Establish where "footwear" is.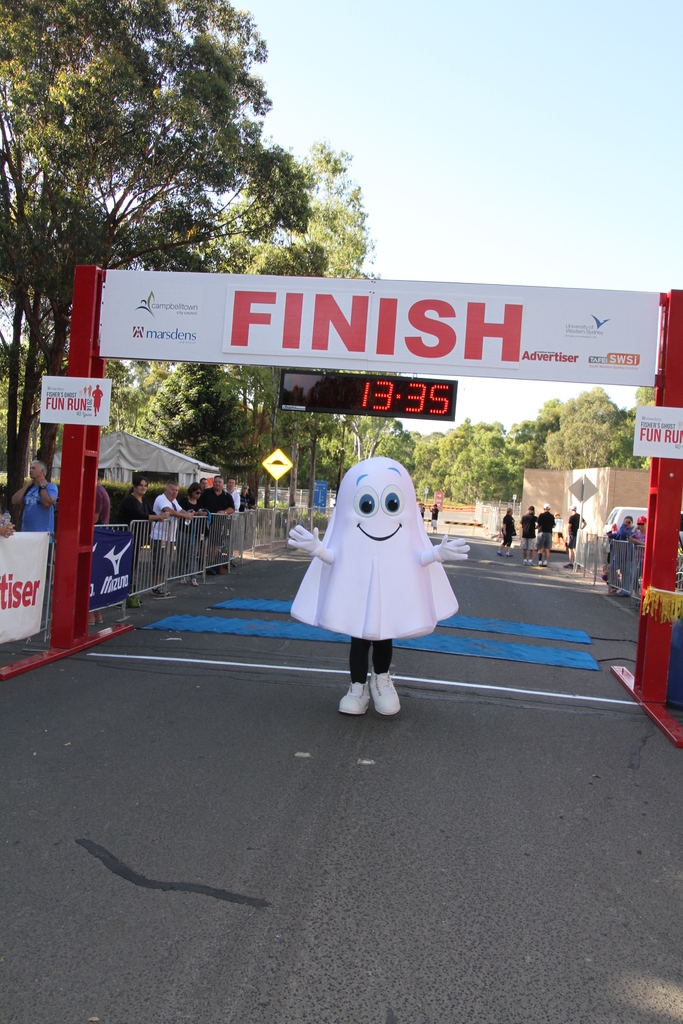
Established at x1=523 y1=560 x2=535 y2=566.
